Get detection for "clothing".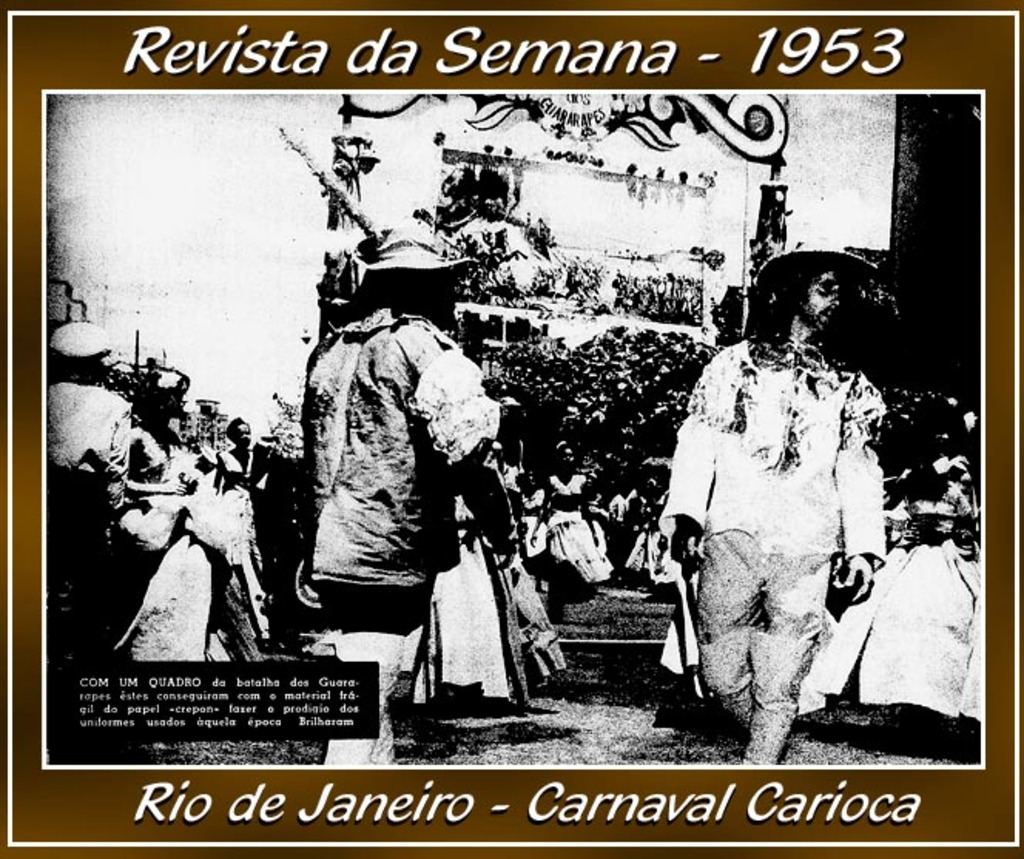
Detection: 310/305/500/742.
